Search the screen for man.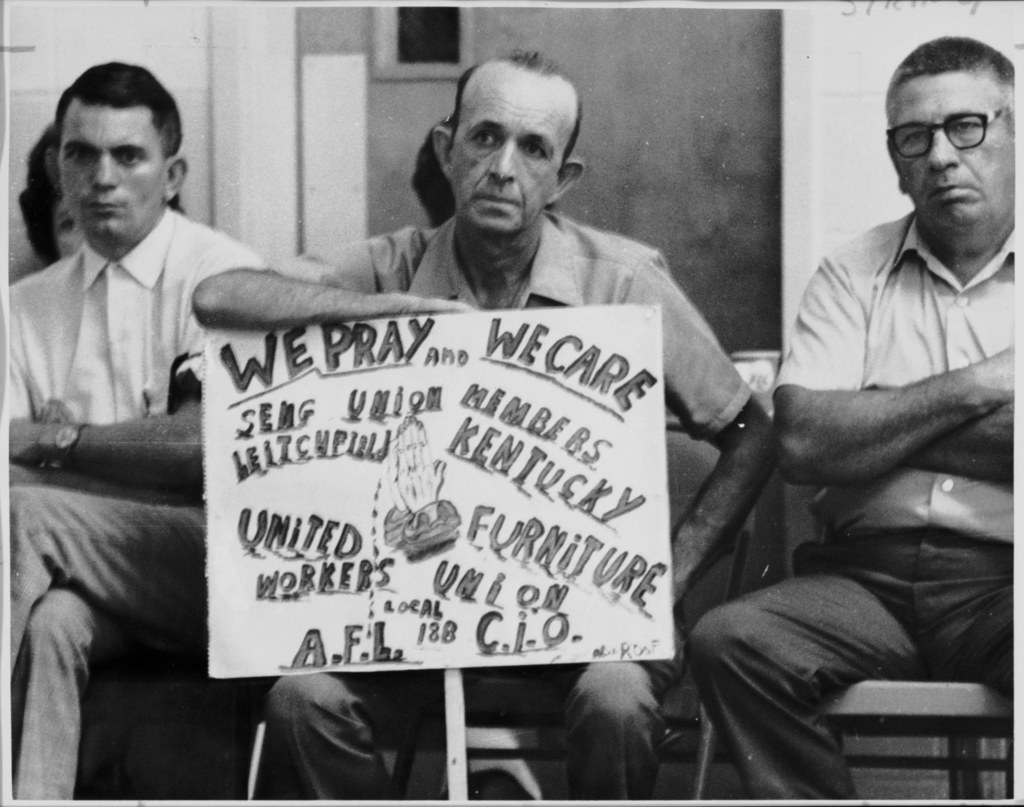
Found at <bbox>0, 68, 289, 757</bbox>.
